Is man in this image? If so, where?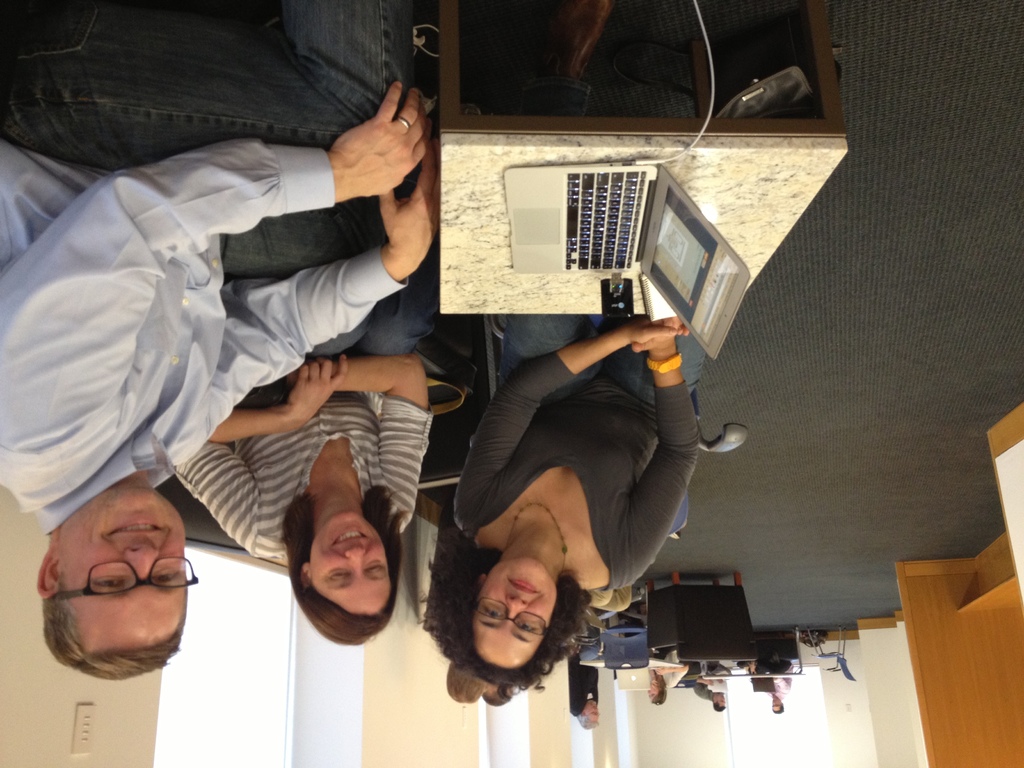
Yes, at (left=0, top=0, right=447, bottom=678).
